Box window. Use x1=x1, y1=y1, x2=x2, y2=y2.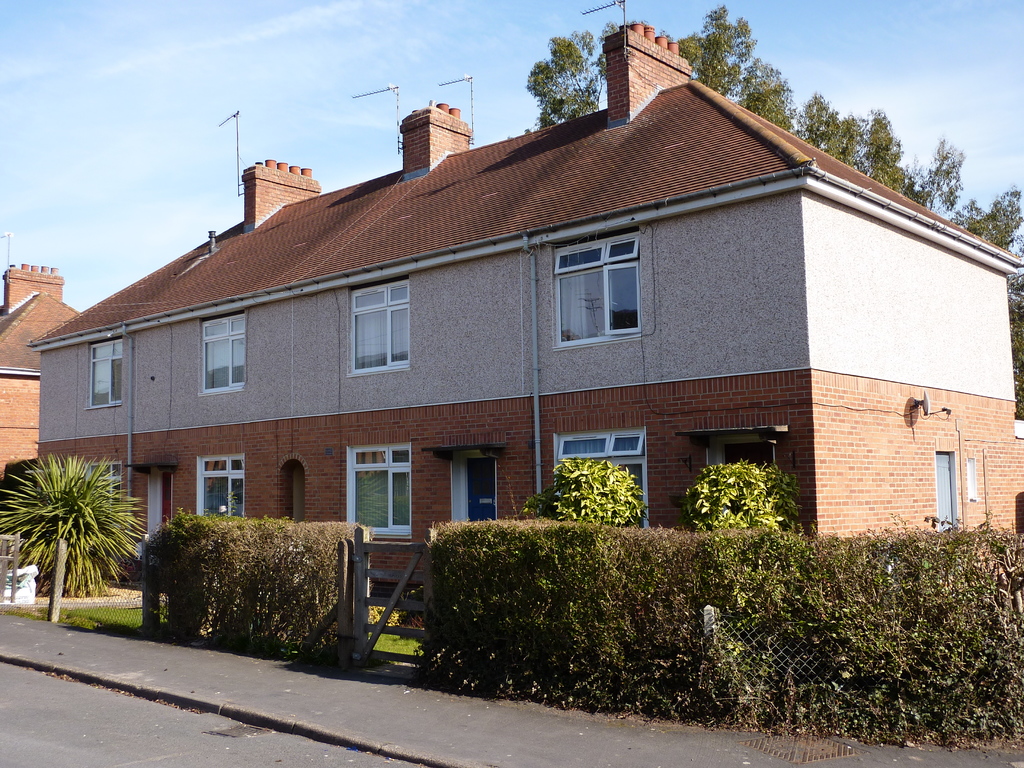
x1=554, y1=427, x2=648, y2=526.
